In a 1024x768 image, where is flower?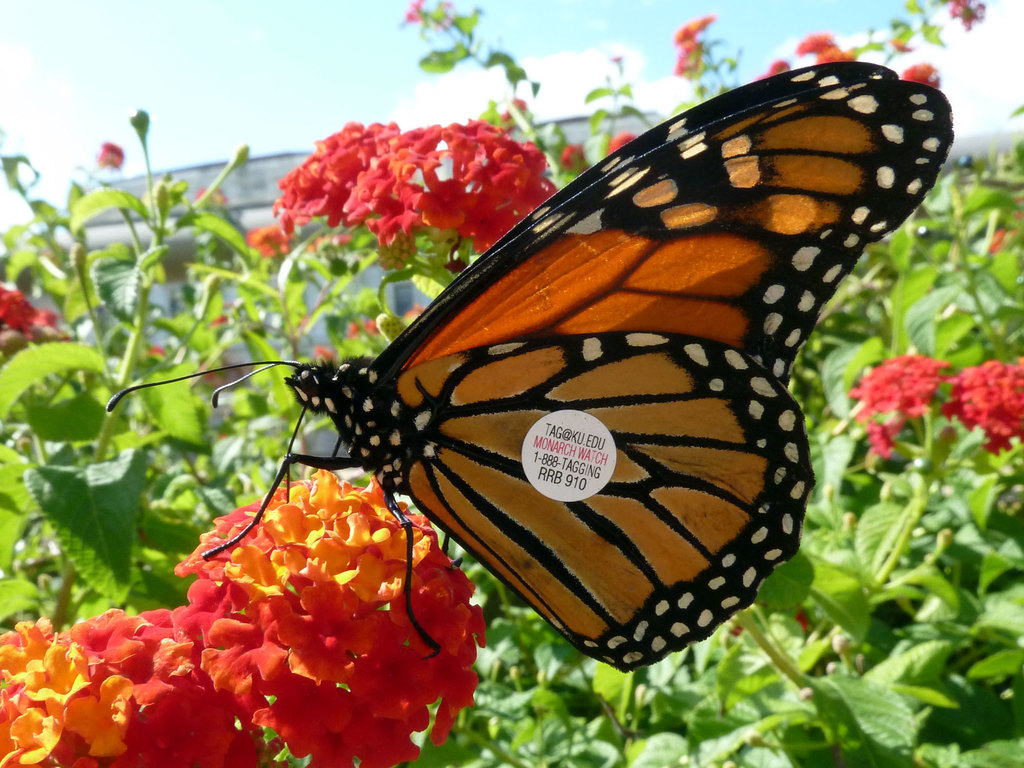
x1=347 y1=320 x2=377 y2=335.
